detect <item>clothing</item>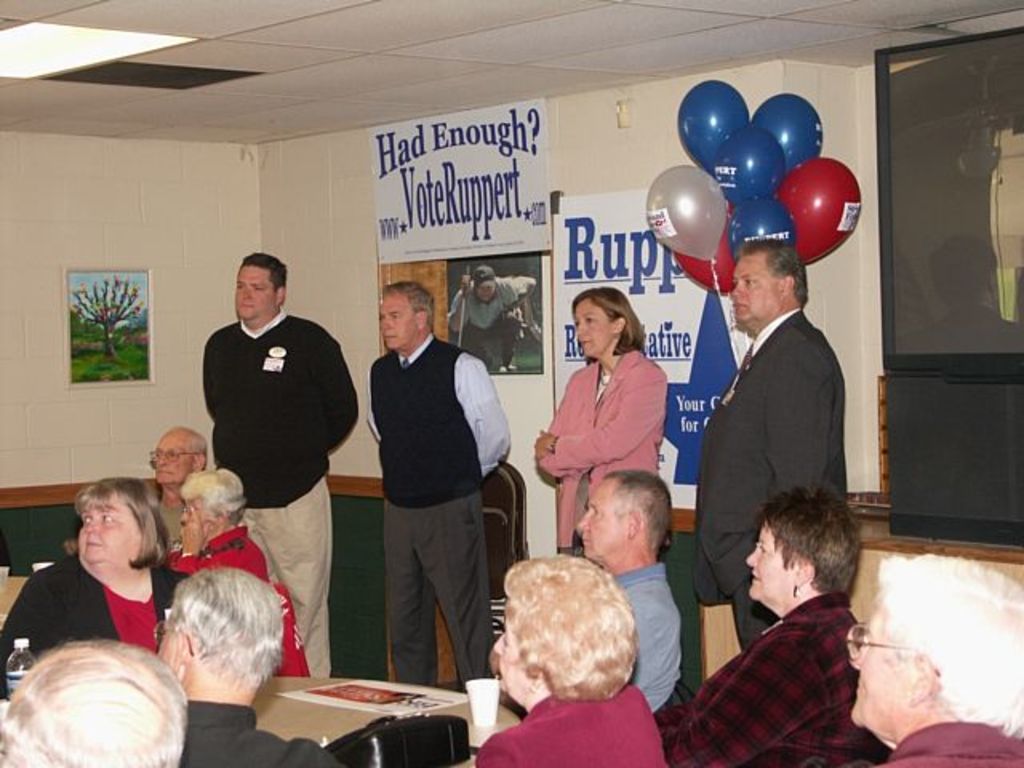
[600, 560, 694, 704]
